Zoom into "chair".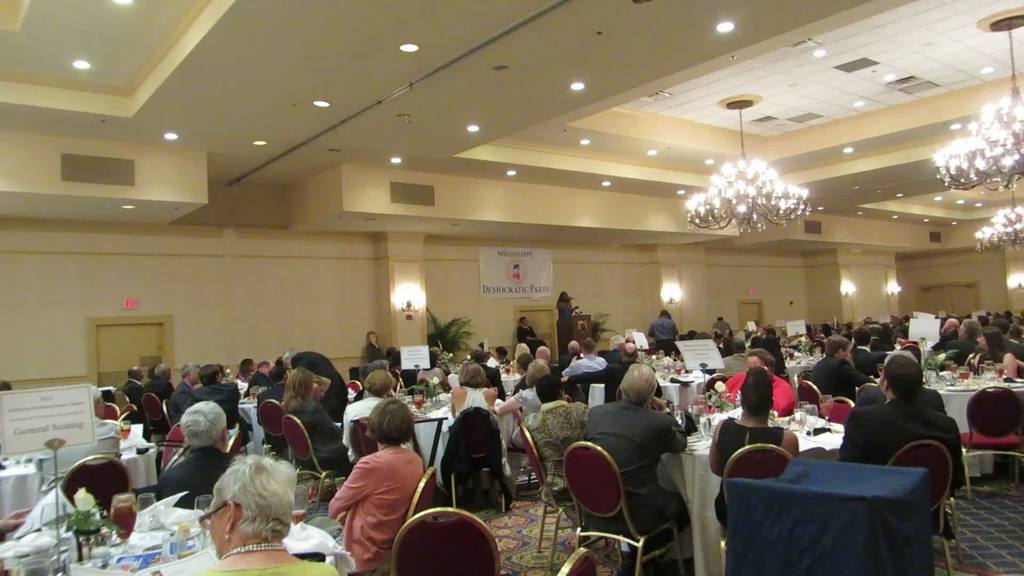
Zoom target: (left=717, top=439, right=799, bottom=575).
